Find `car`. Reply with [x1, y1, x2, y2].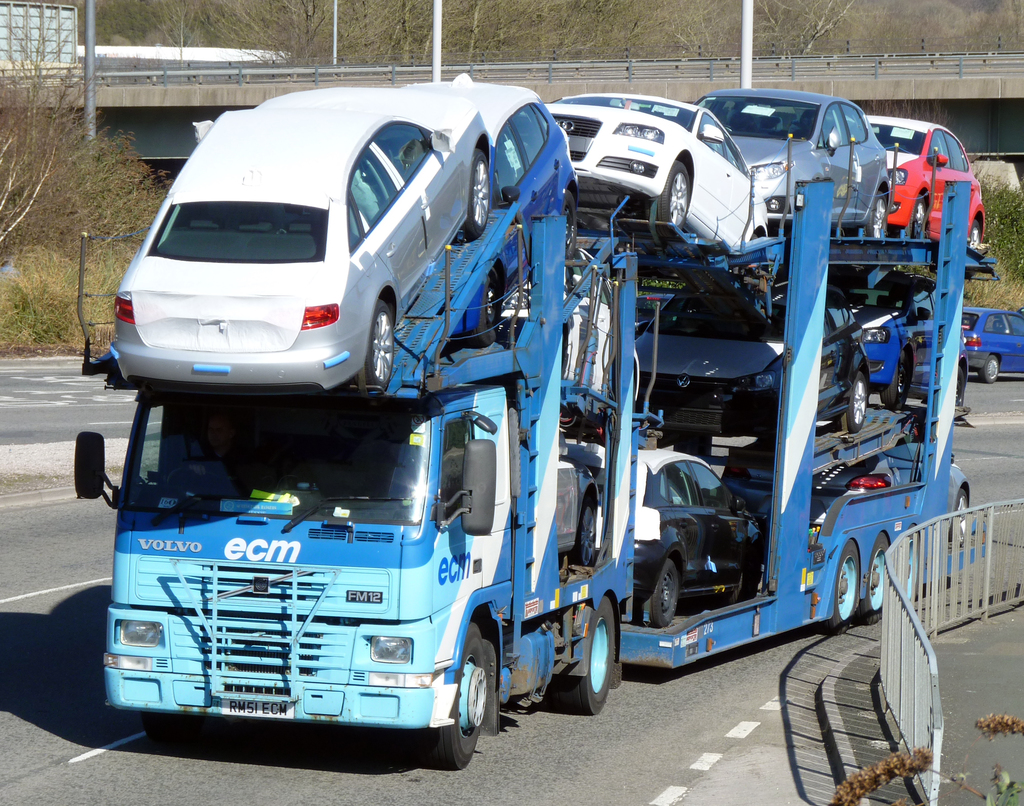
[726, 437, 968, 514].
